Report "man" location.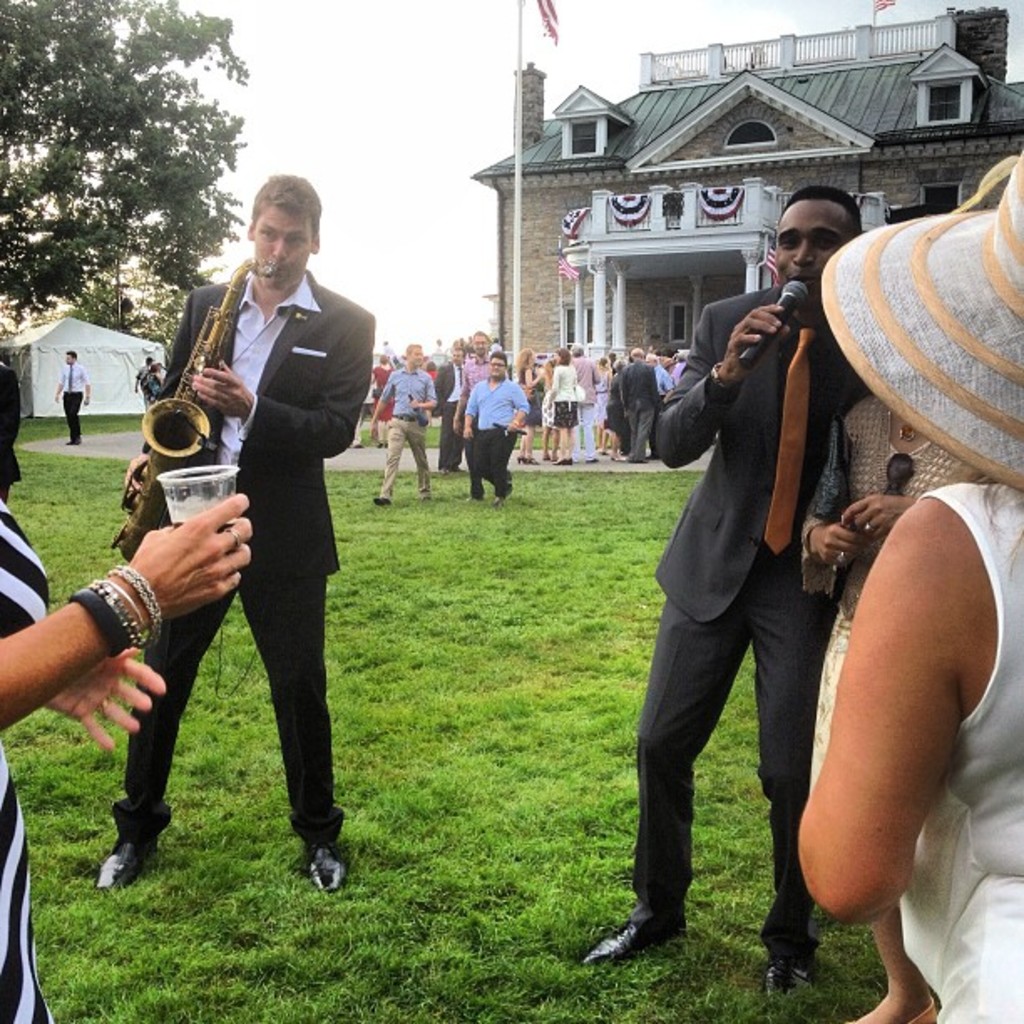
Report: bbox=[430, 338, 474, 475].
